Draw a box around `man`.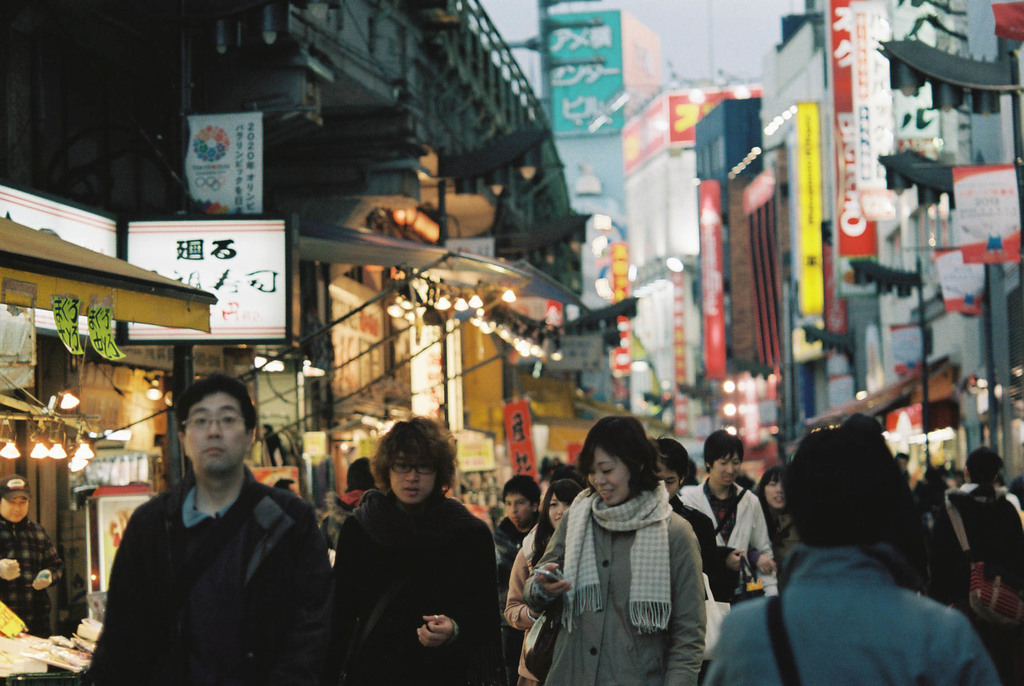
x1=89, y1=380, x2=336, y2=680.
